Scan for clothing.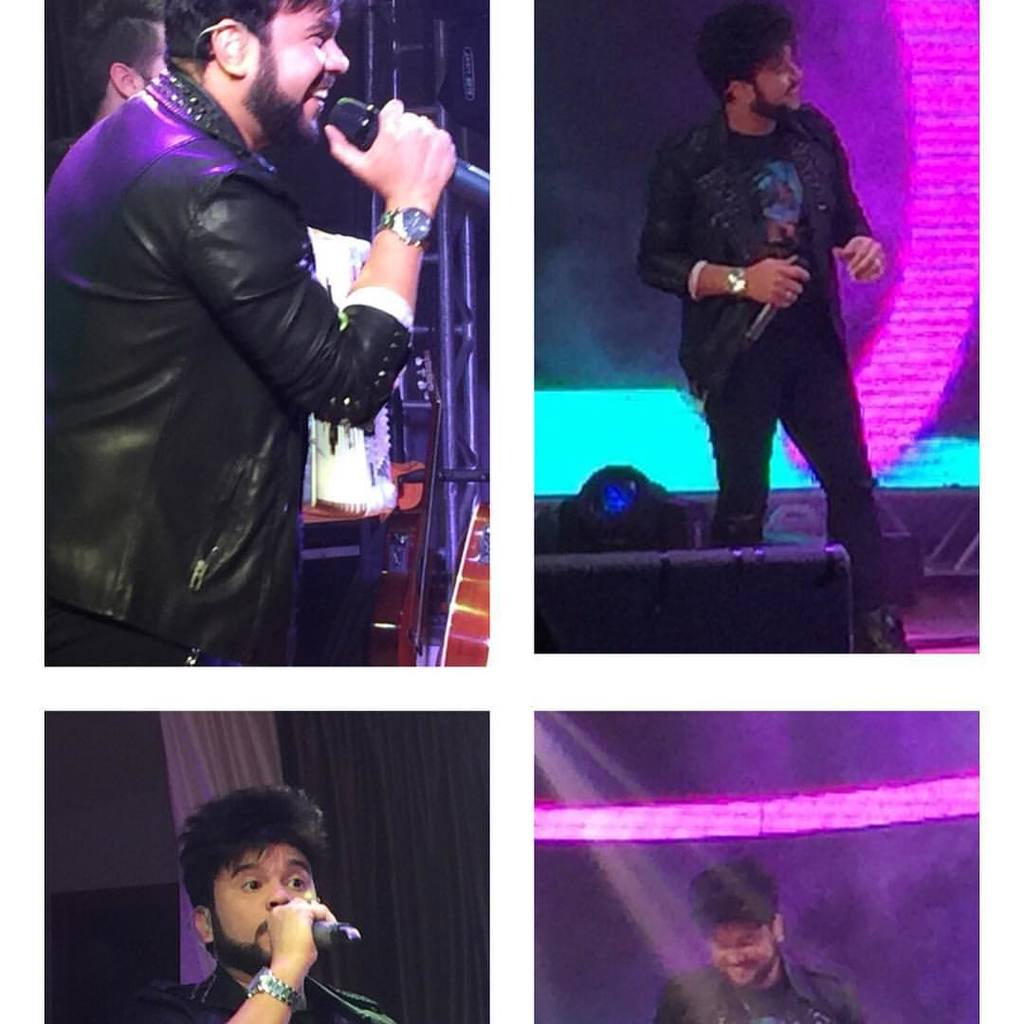
Scan result: bbox=(638, 108, 887, 607).
